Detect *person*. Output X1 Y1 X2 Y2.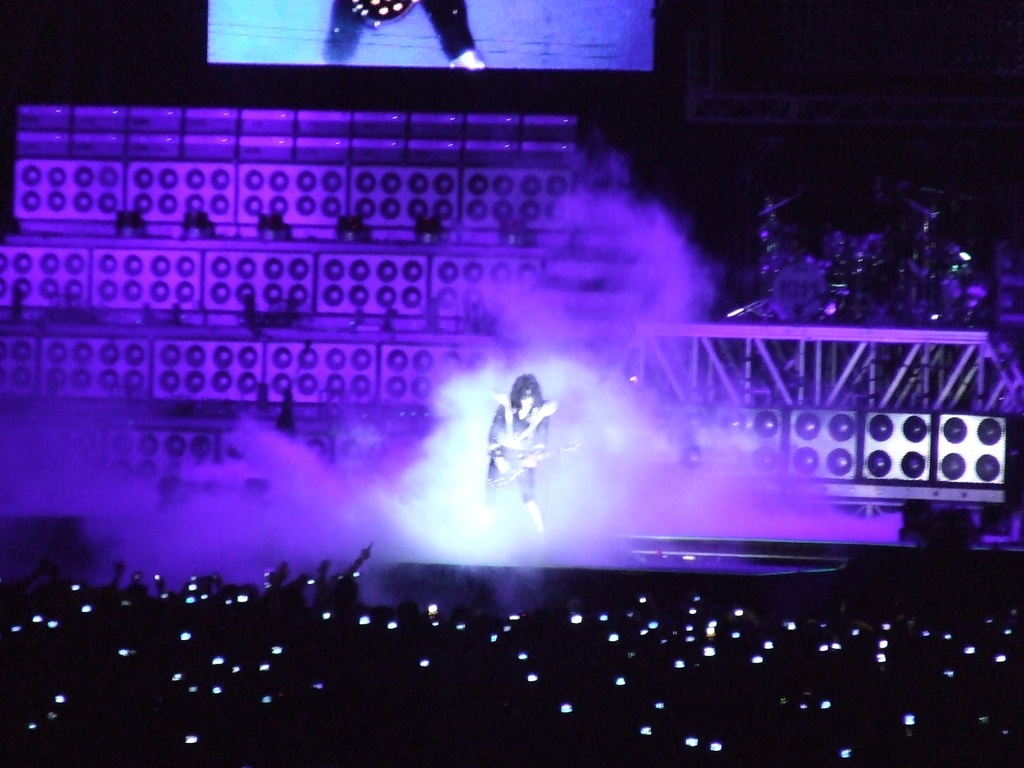
480 375 549 563.
